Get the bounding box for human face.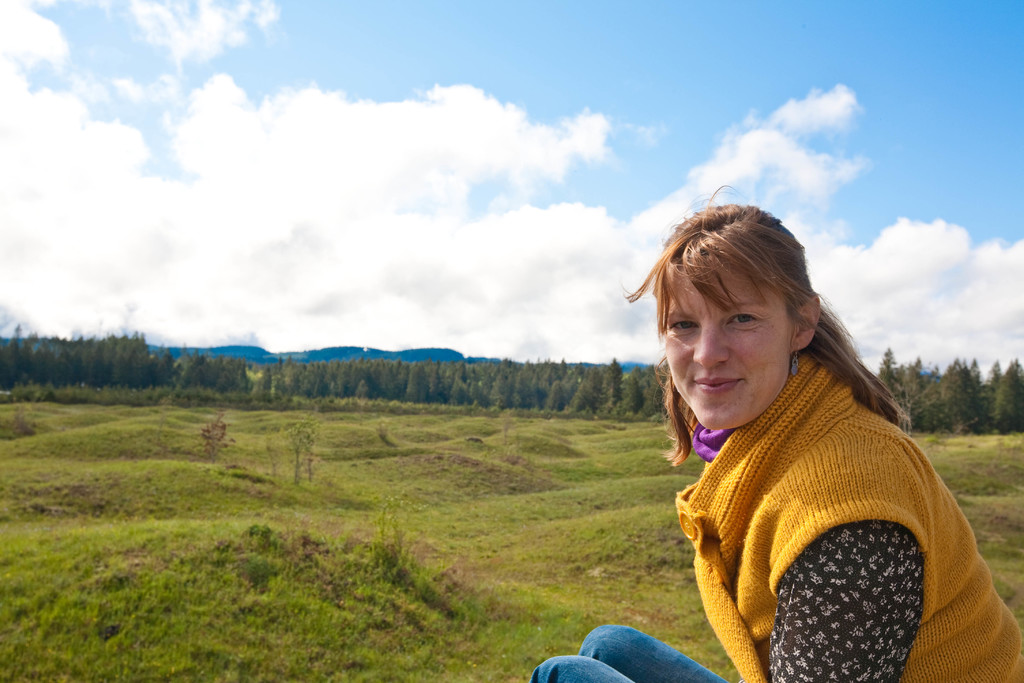
region(666, 255, 793, 435).
